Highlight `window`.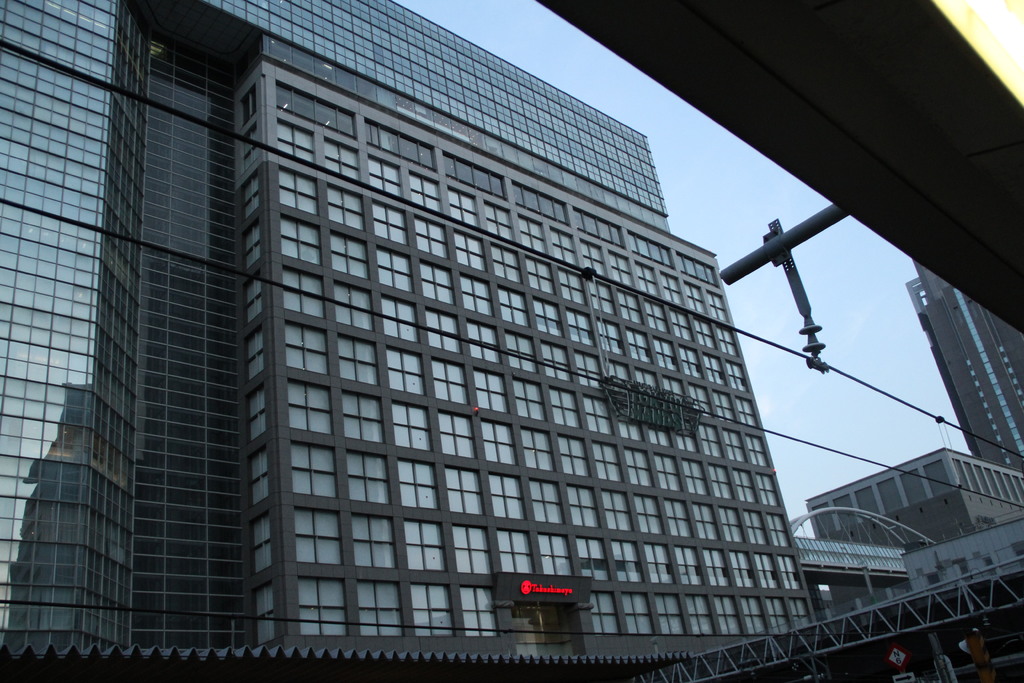
Highlighted region: rect(704, 462, 735, 500).
